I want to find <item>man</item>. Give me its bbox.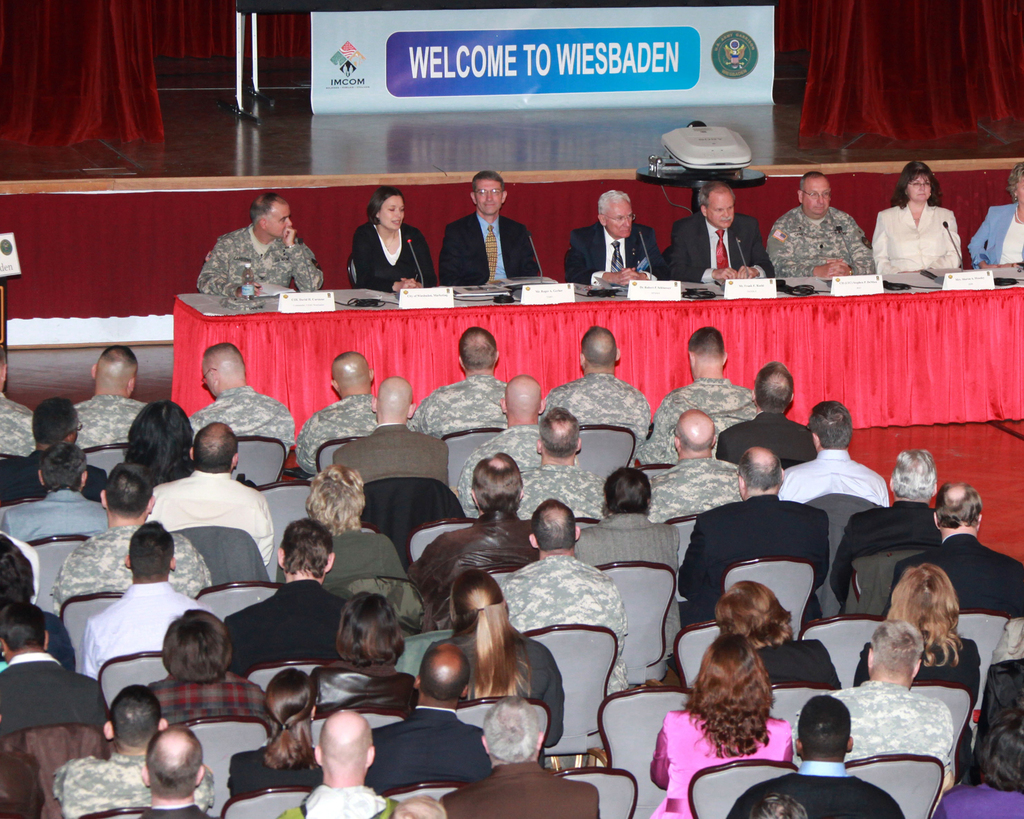
Rect(74, 343, 152, 449).
